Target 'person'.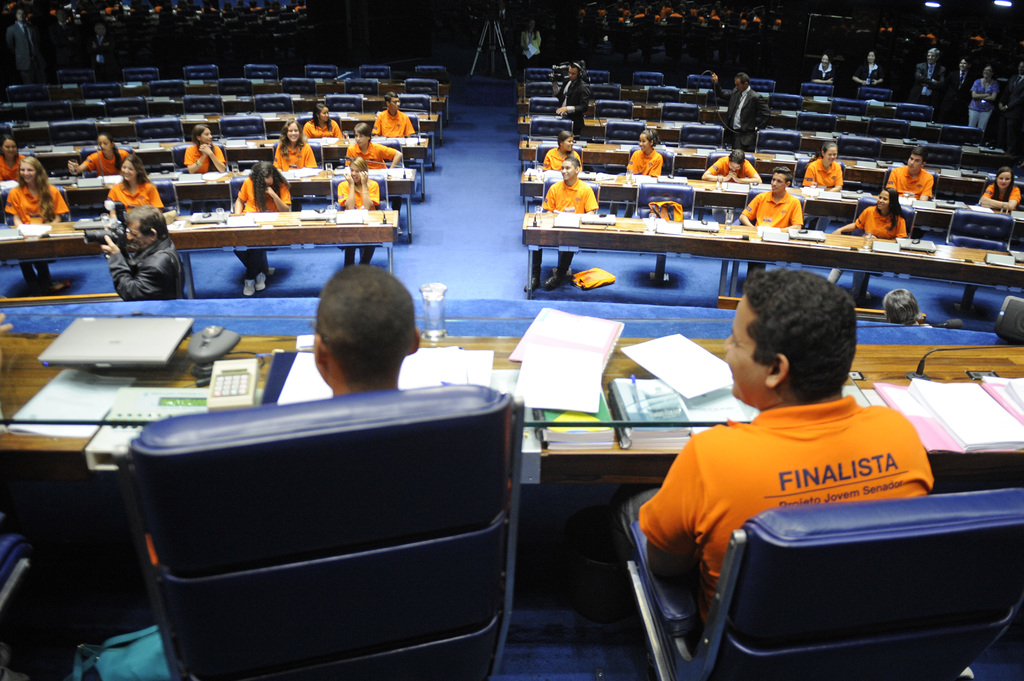
Target region: locate(849, 45, 886, 90).
